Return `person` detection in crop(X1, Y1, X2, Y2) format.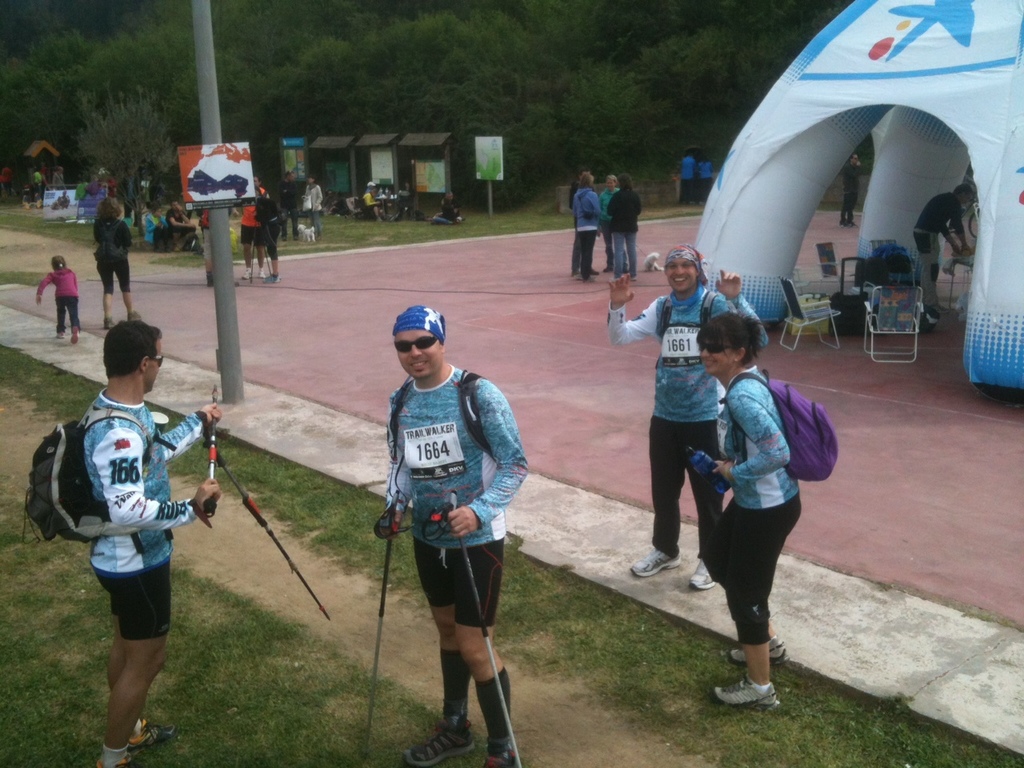
crop(58, 190, 70, 206).
